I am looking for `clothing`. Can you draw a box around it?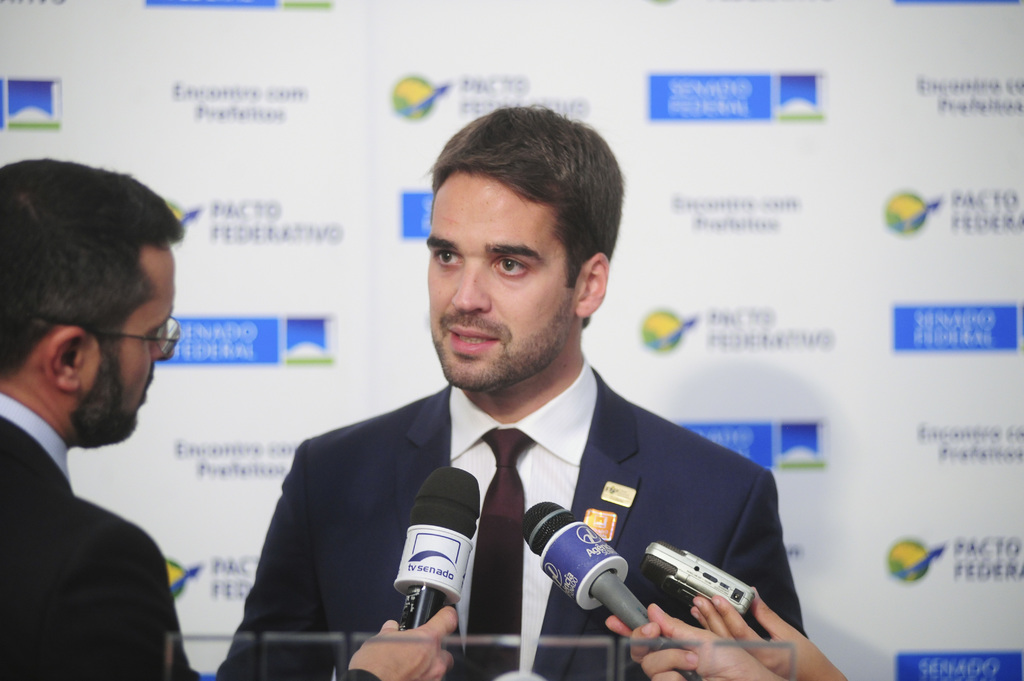
Sure, the bounding box is bbox(0, 394, 383, 680).
